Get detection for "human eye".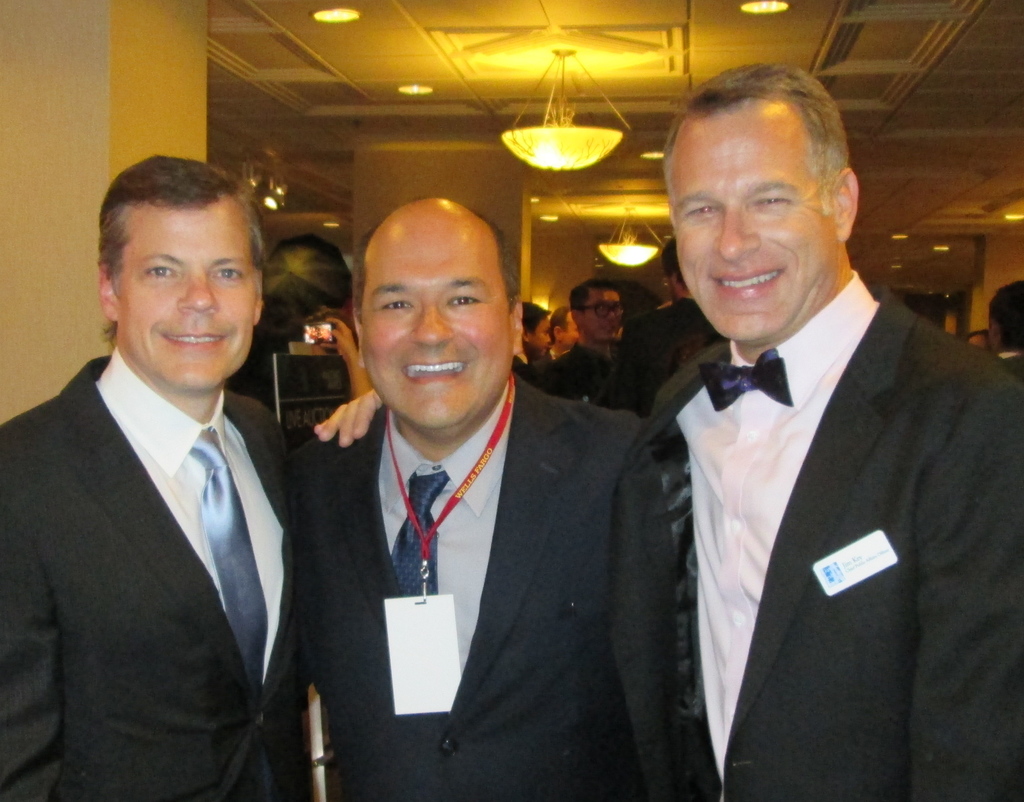
Detection: detection(447, 293, 480, 314).
